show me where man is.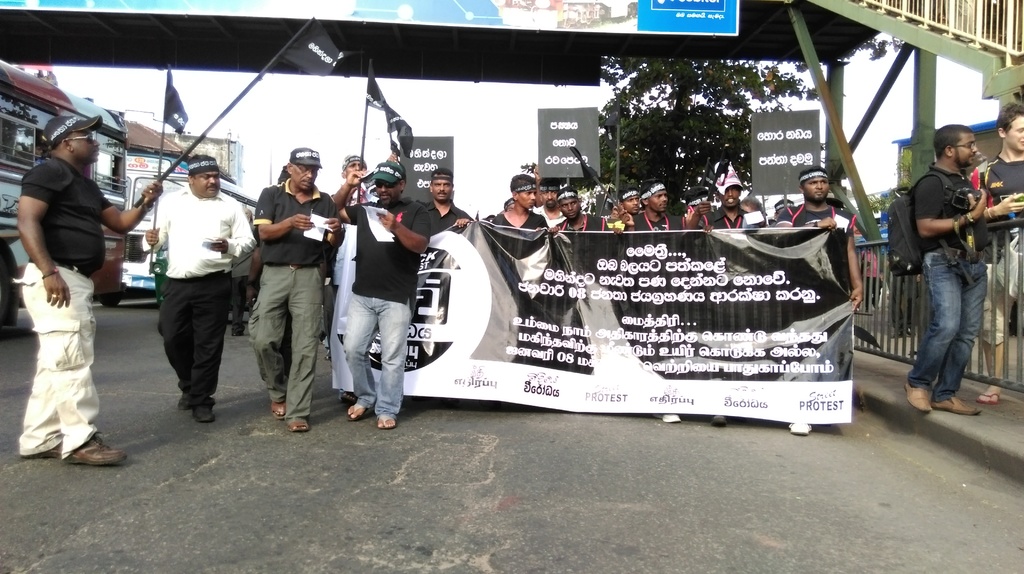
man is at rect(984, 106, 1023, 409).
